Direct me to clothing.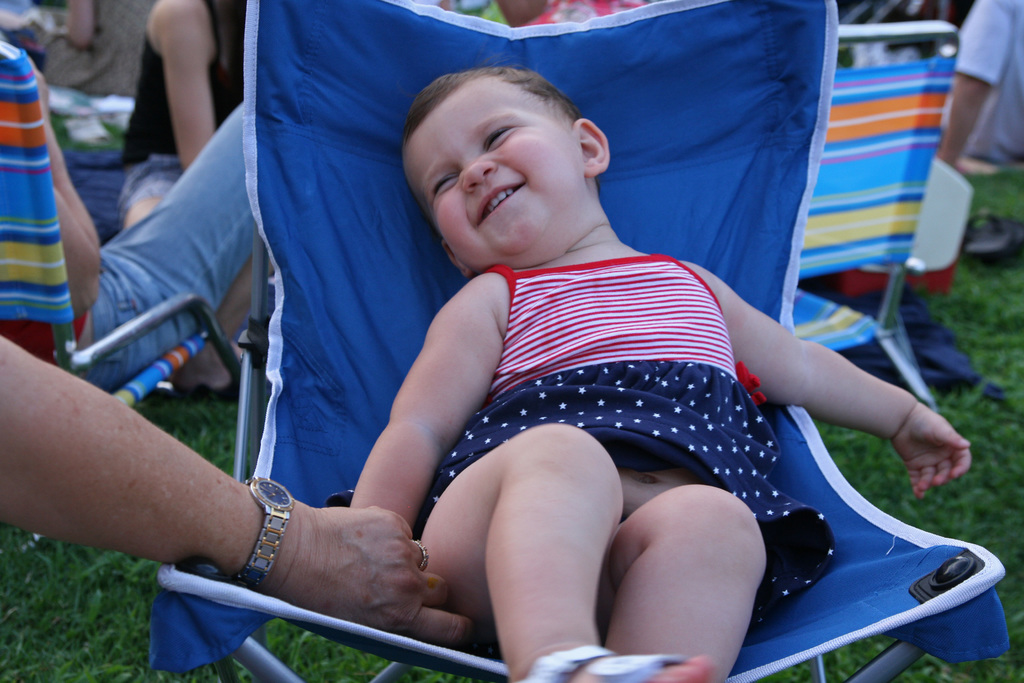
Direction: rect(0, 92, 249, 393).
